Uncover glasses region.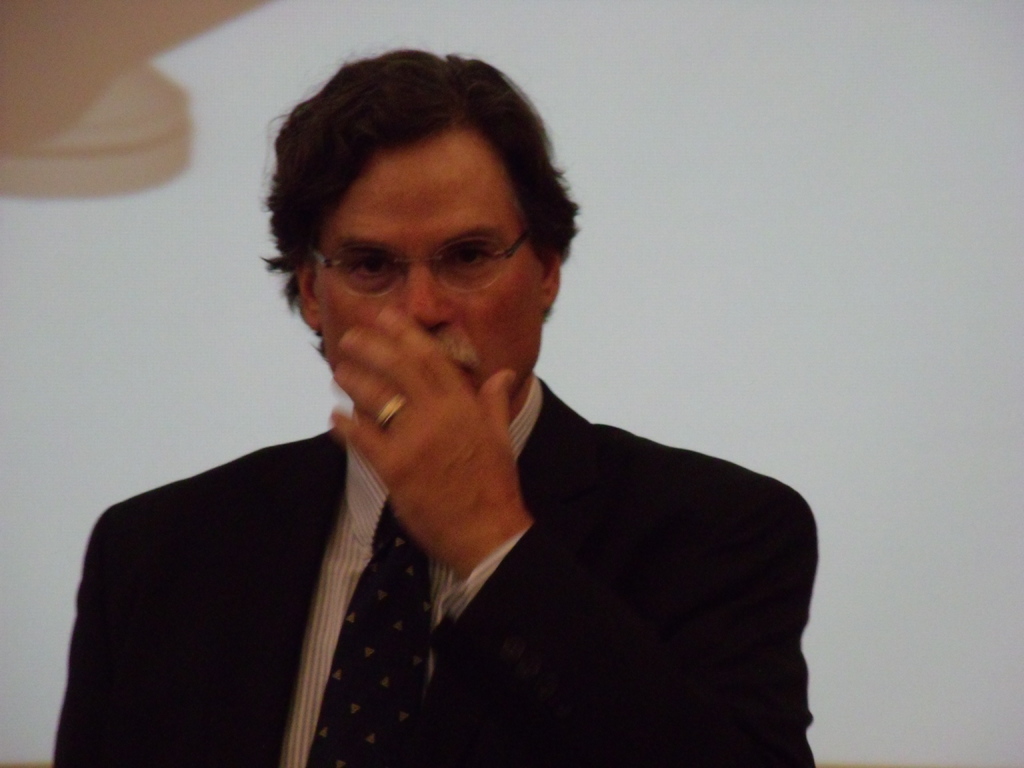
Uncovered: l=286, t=204, r=556, b=303.
